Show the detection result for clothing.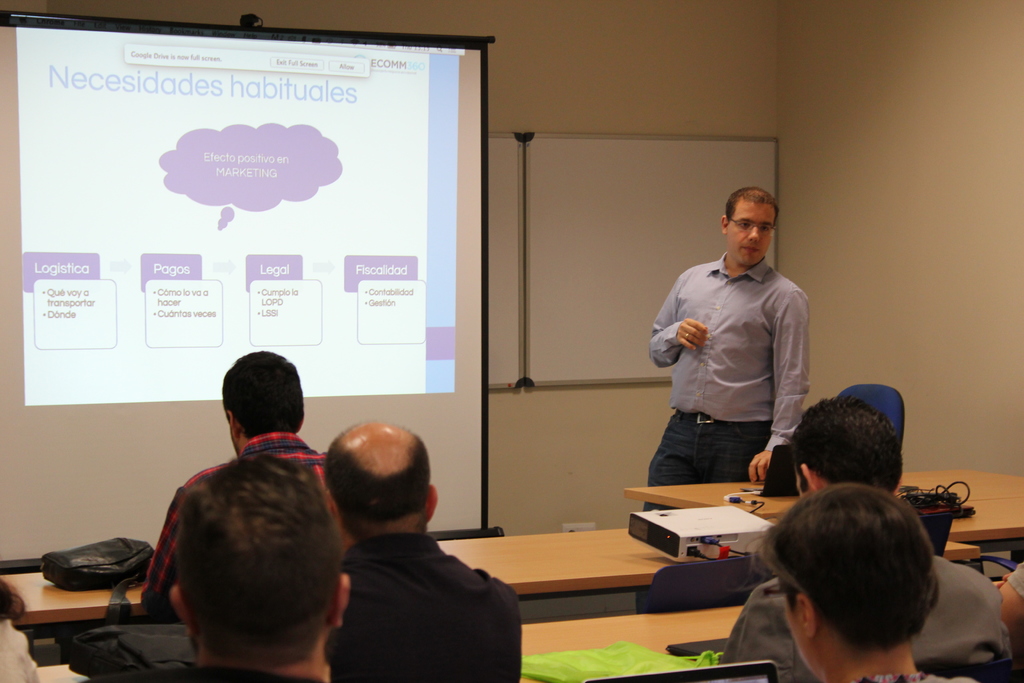
x1=728 y1=552 x2=1007 y2=682.
